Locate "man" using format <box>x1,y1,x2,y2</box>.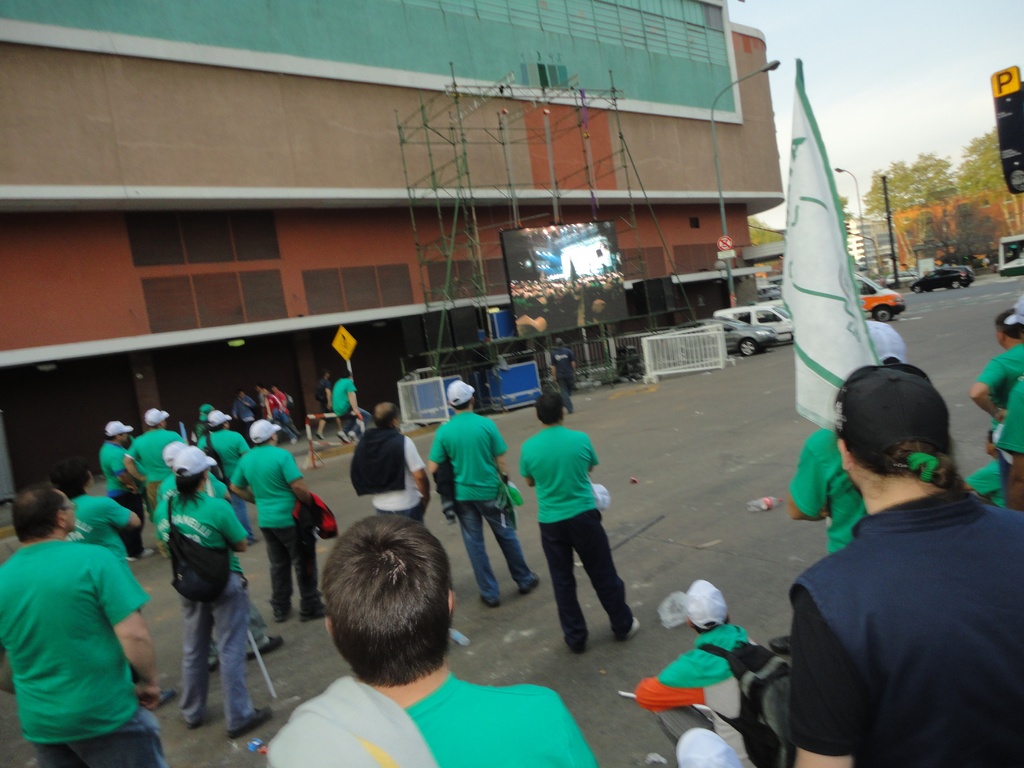
<box>0,472,163,761</box>.
